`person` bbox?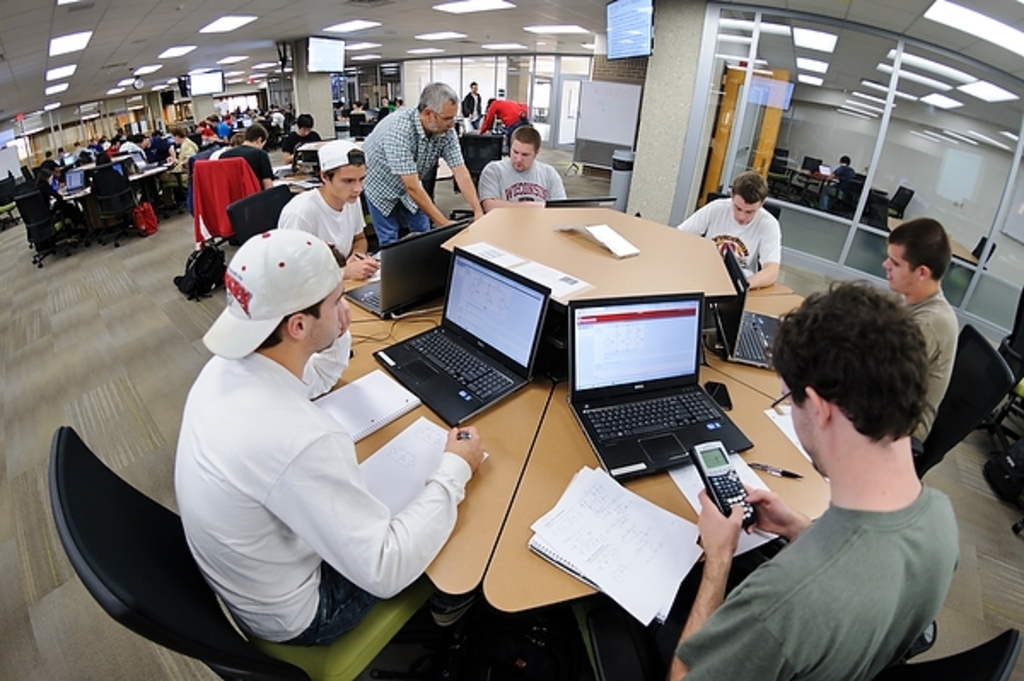
box(210, 114, 232, 145)
